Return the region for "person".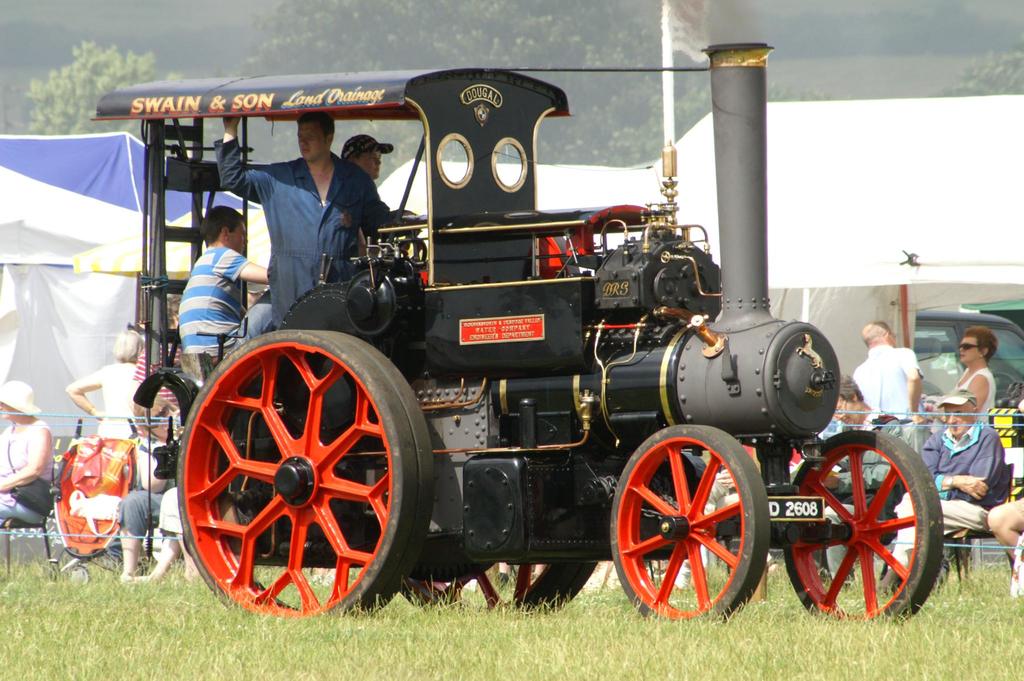
853, 319, 929, 451.
